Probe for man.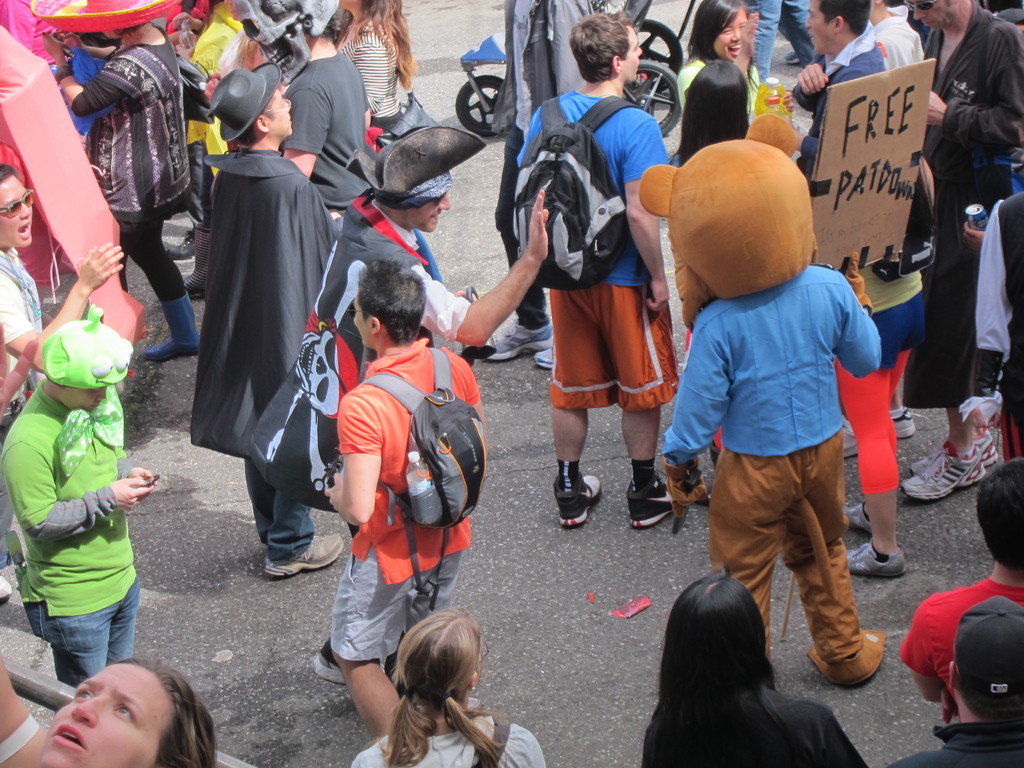
Probe result: 789,0,897,172.
